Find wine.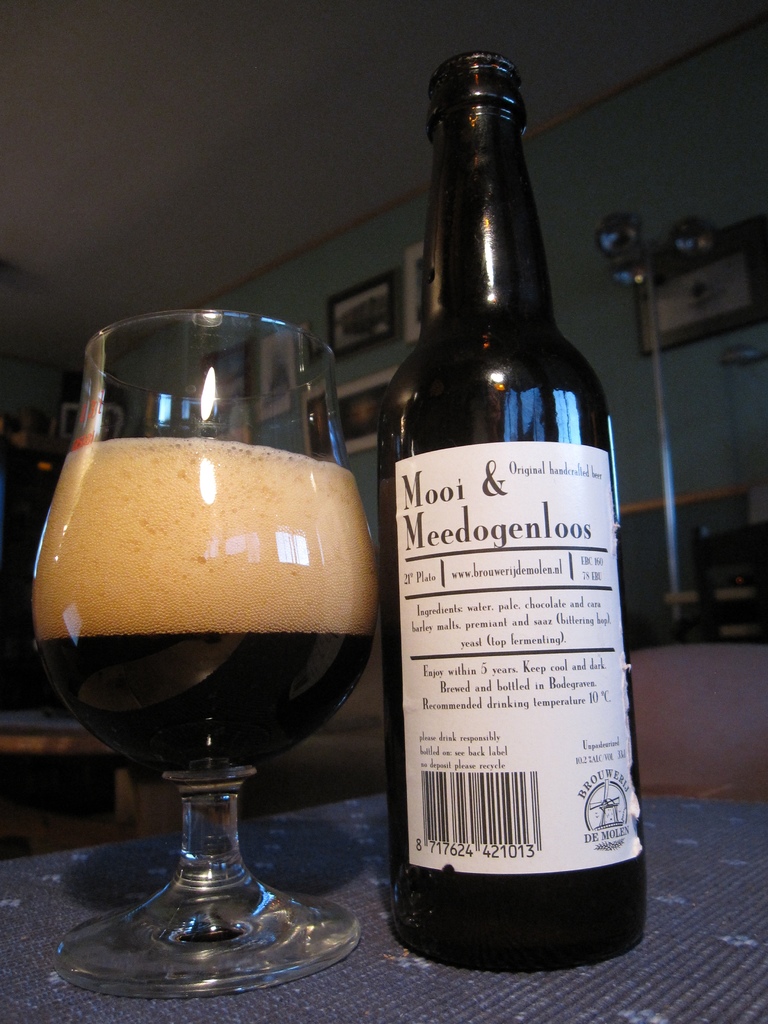
394/124/634/977.
